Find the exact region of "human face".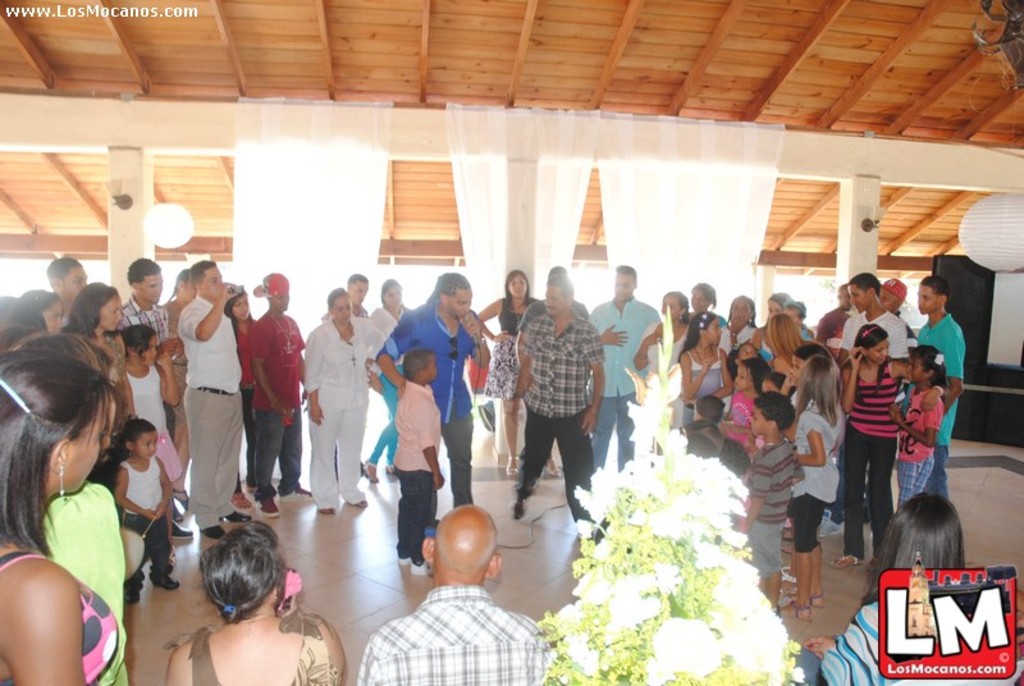
Exact region: 660/294/681/321.
